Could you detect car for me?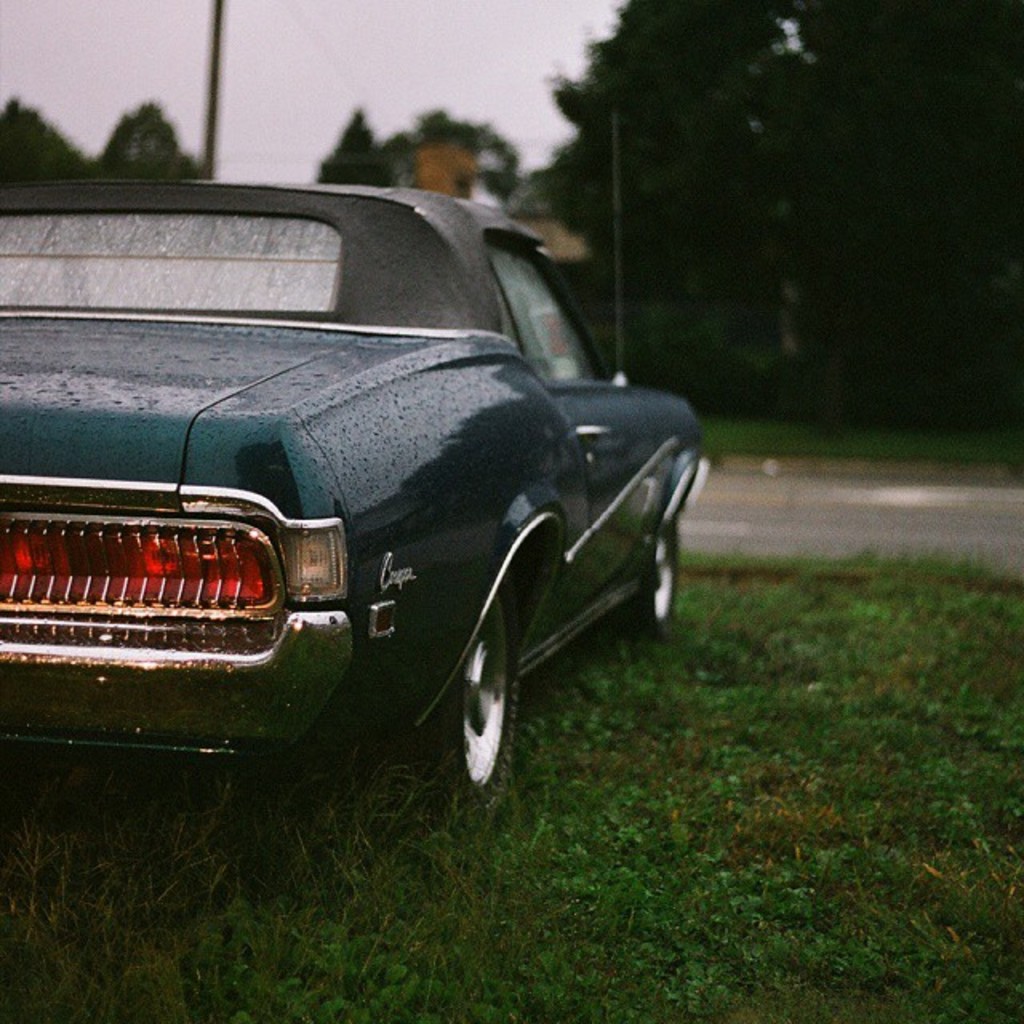
Detection result: <box>0,142,678,840</box>.
